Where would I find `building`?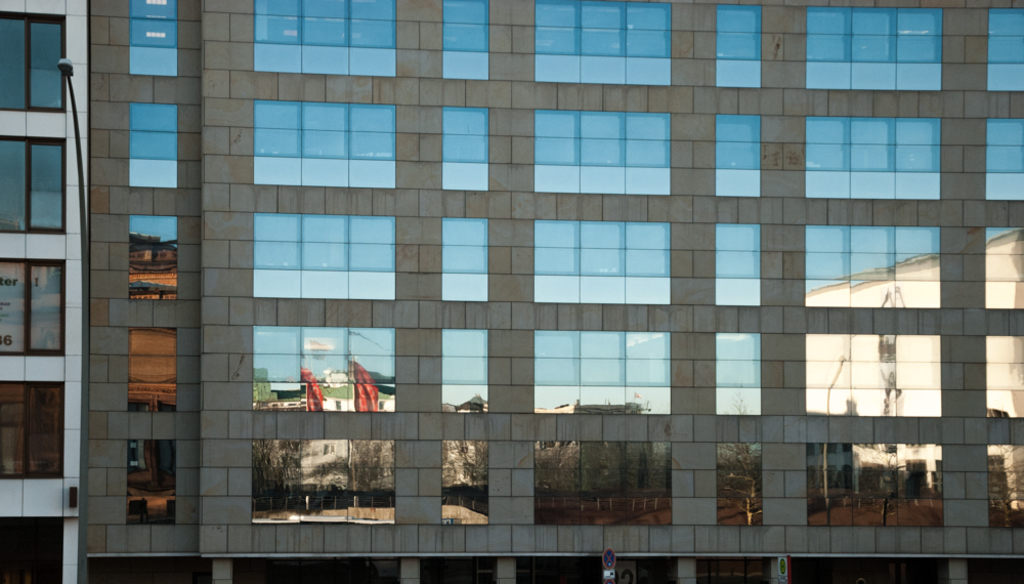
At x1=0, y1=0, x2=91, y2=583.
